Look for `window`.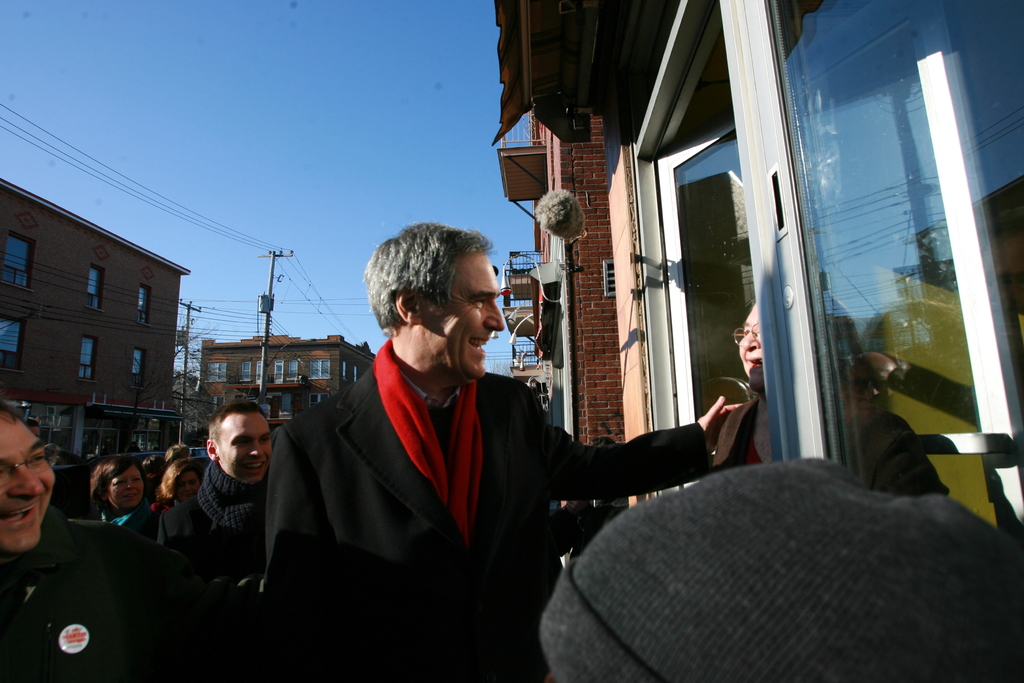
Found: x1=257, y1=361, x2=262, y2=383.
